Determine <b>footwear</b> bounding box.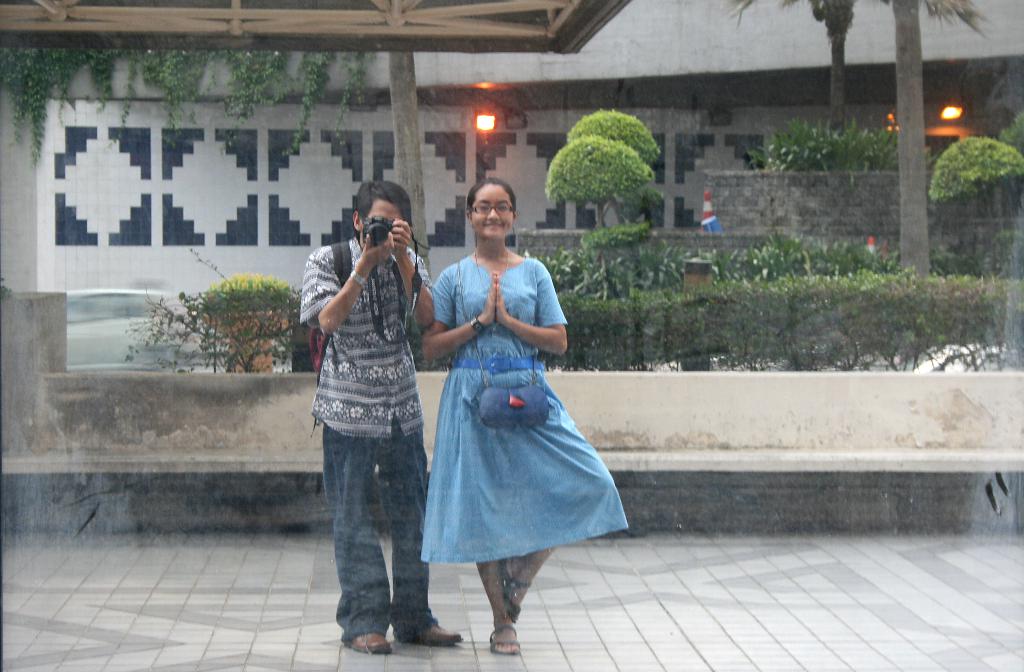
Determined: (left=409, top=620, right=465, bottom=645).
